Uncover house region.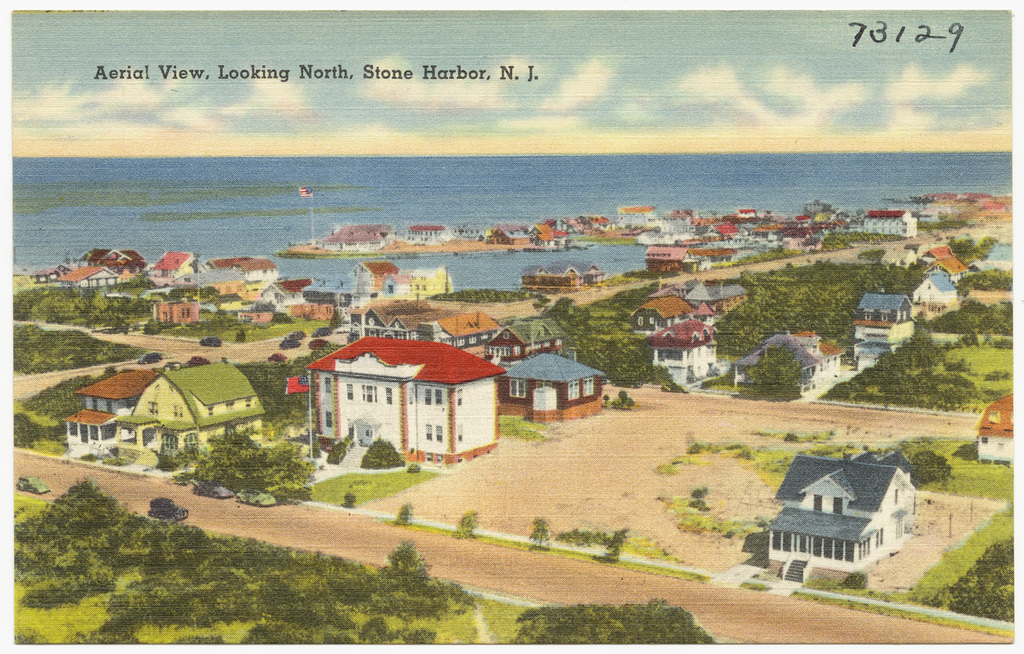
Uncovered: x1=642 y1=315 x2=732 y2=389.
